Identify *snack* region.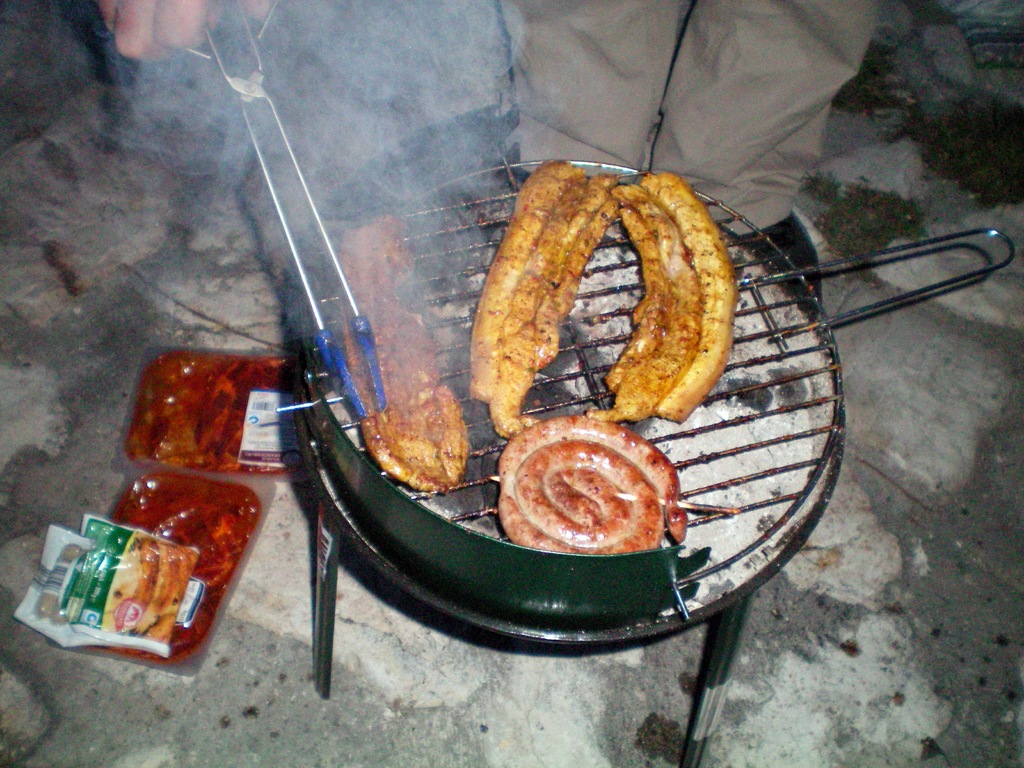
Region: x1=348 y1=216 x2=470 y2=498.
